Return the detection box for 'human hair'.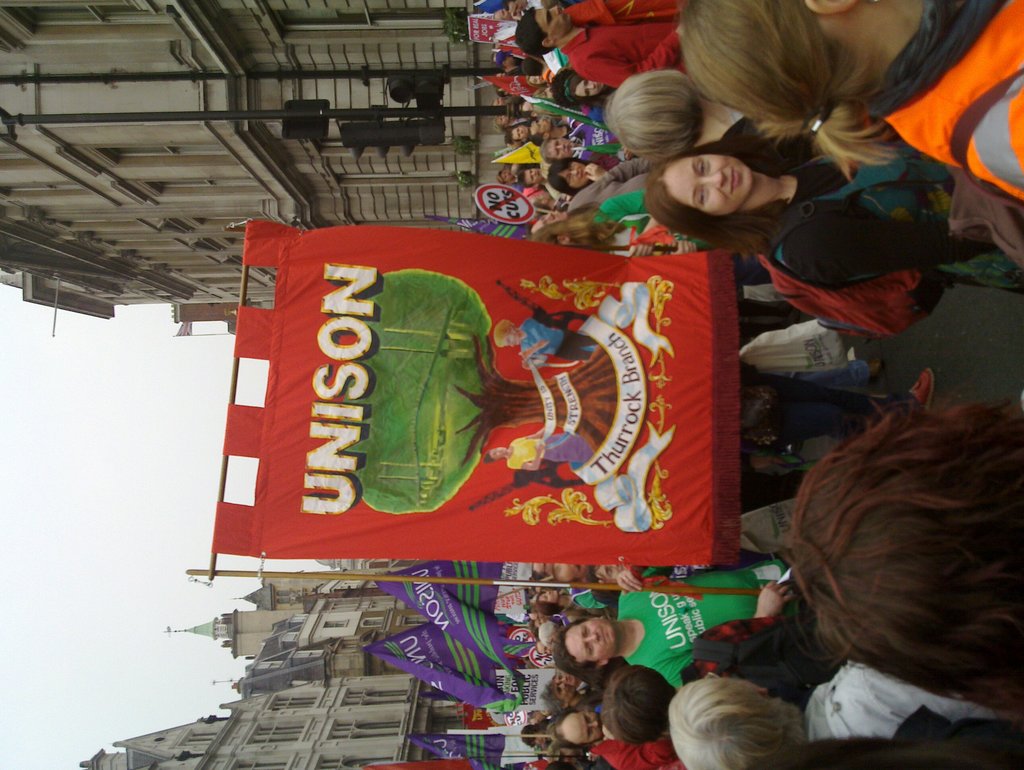
bbox=[553, 151, 592, 188].
